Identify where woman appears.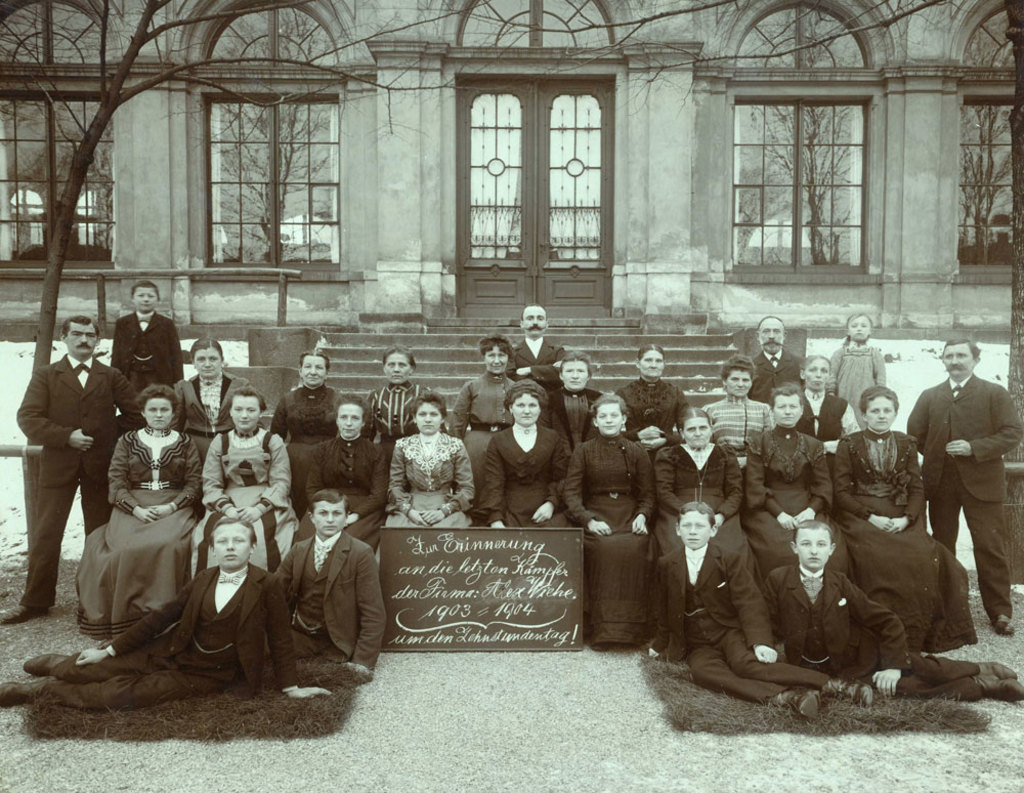
Appears at 364:343:431:432.
